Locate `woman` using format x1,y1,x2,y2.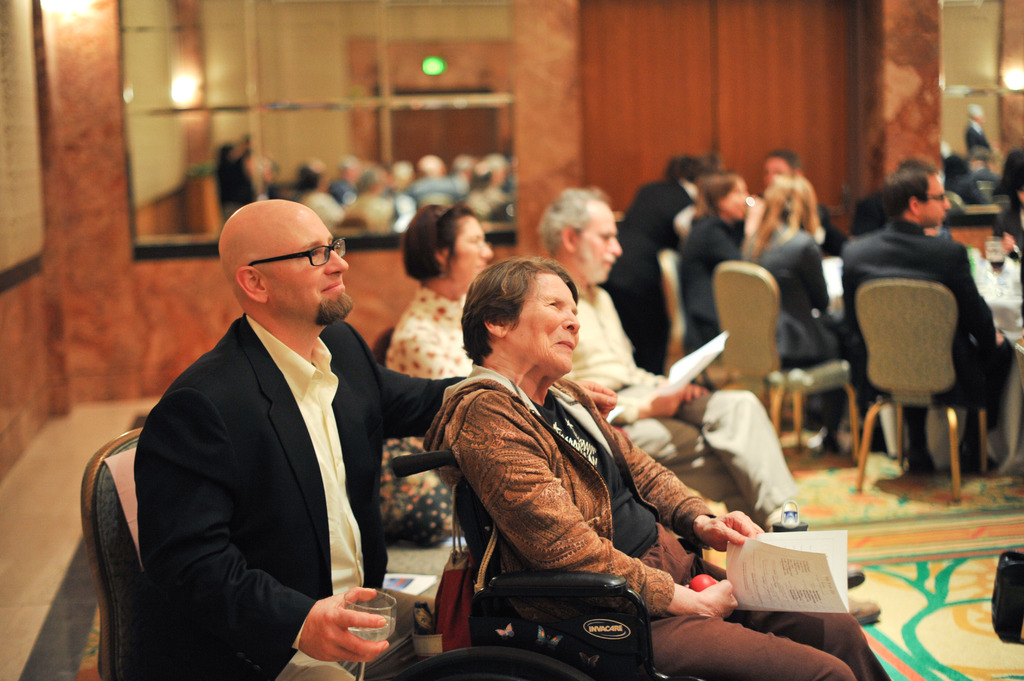
741,171,859,456.
